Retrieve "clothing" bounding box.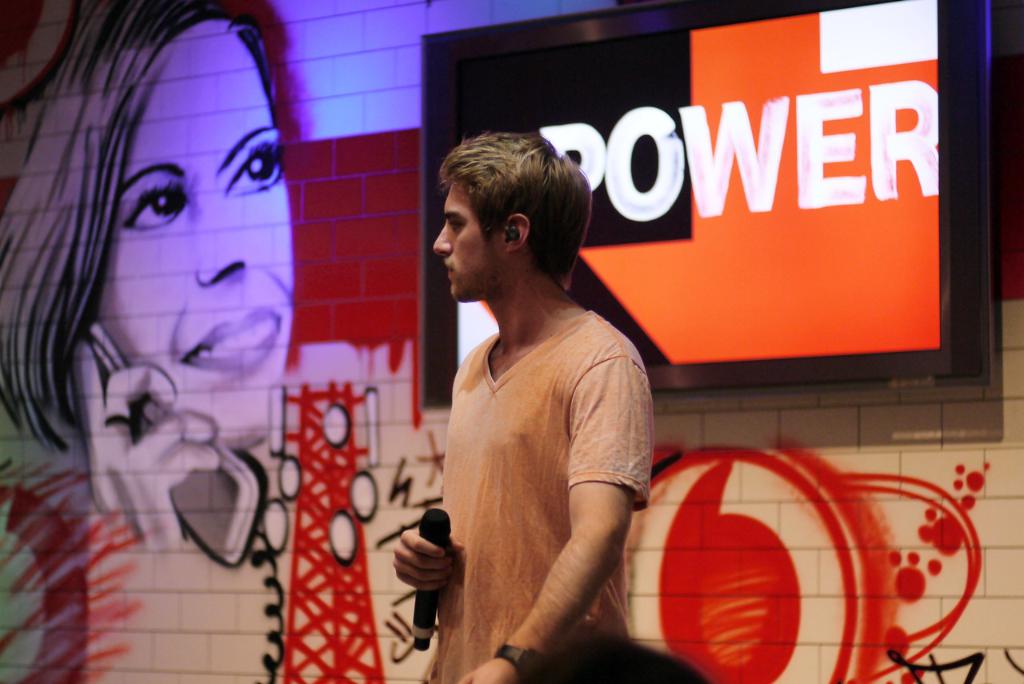
Bounding box: <region>425, 250, 663, 661</region>.
